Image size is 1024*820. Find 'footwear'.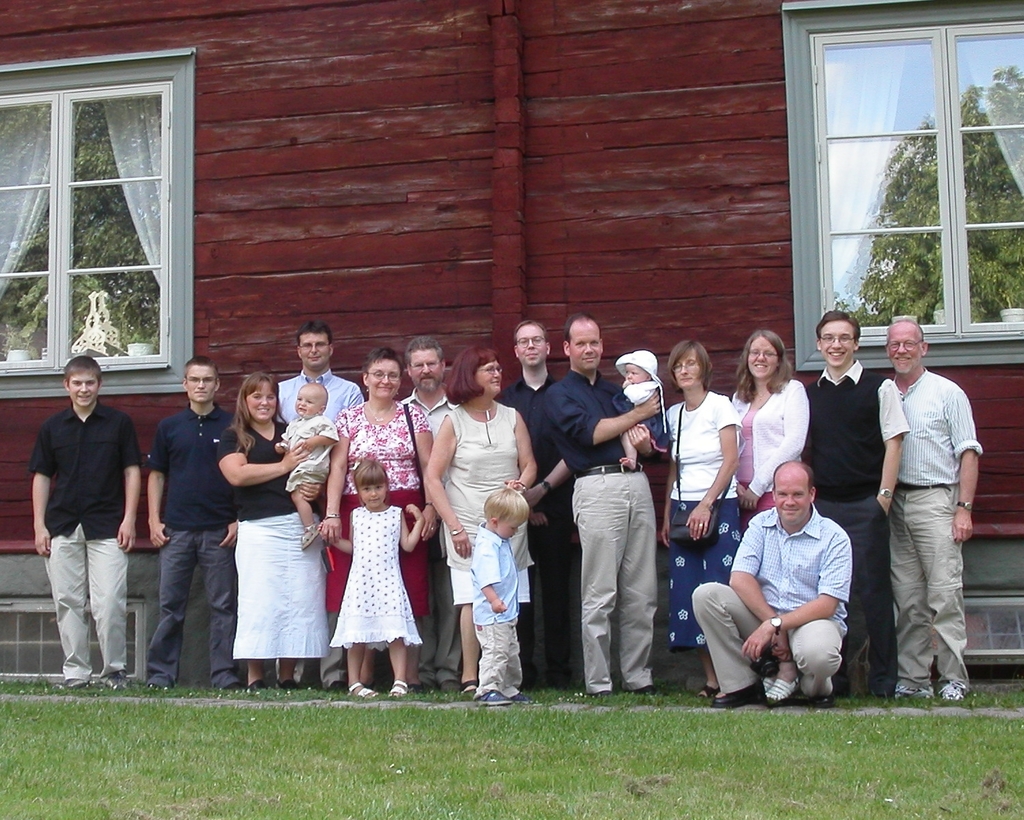
{"x1": 588, "y1": 686, "x2": 613, "y2": 697}.
